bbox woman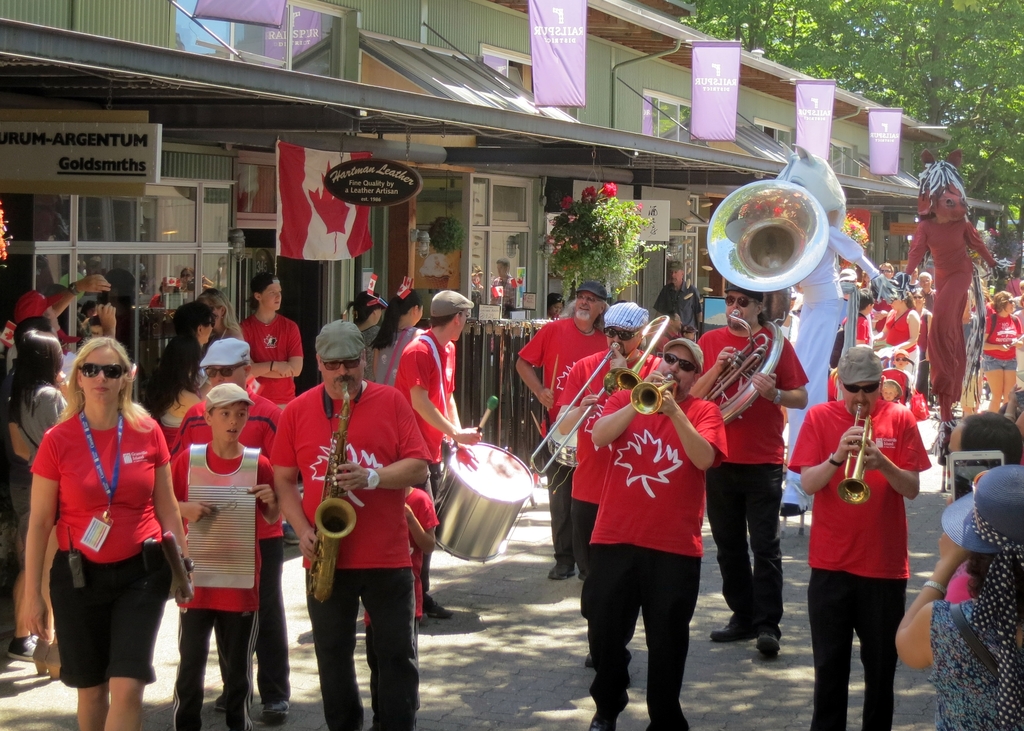
367,284,426,386
